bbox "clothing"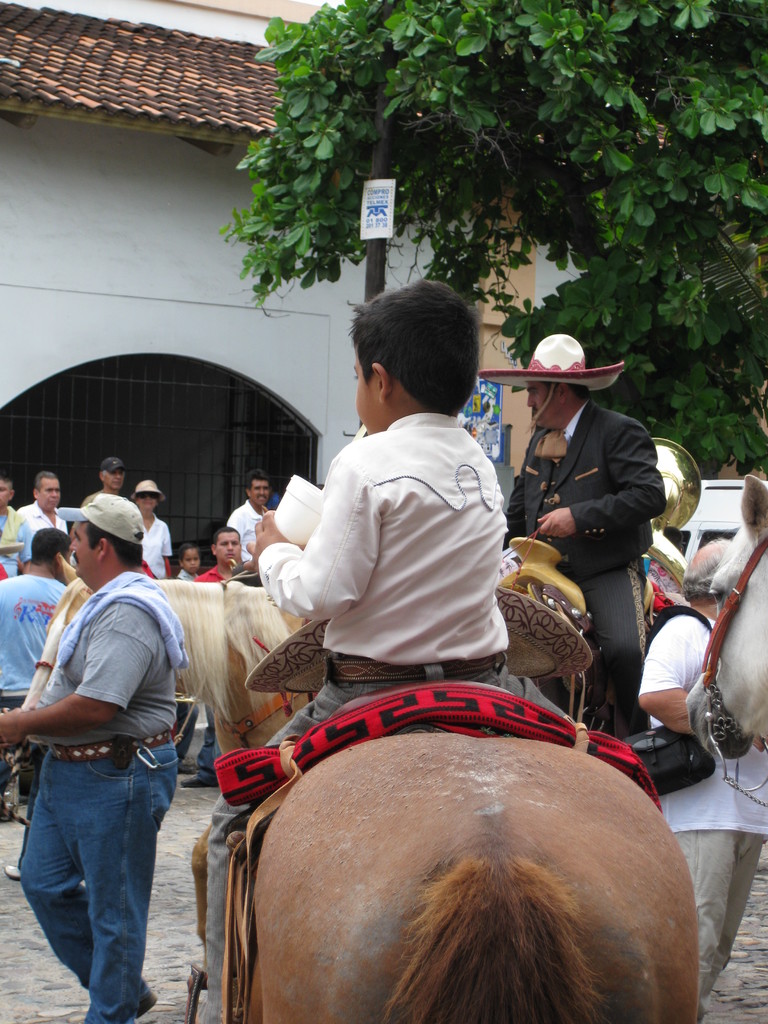
10 498 66 559
